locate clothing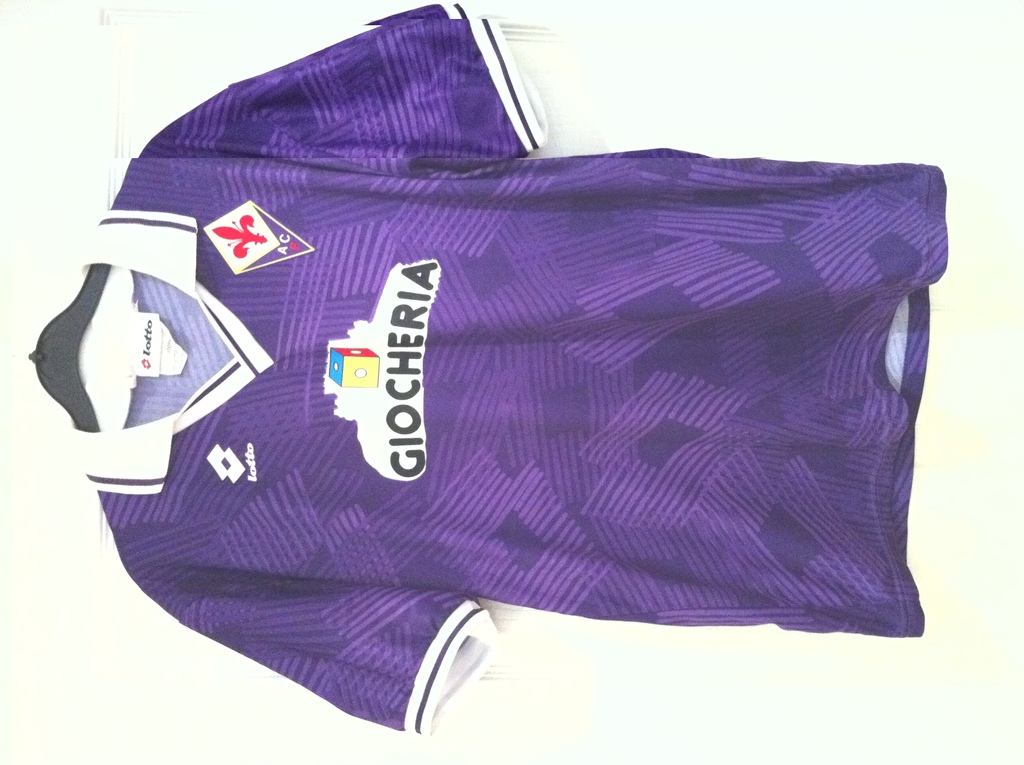
84:20:977:733
